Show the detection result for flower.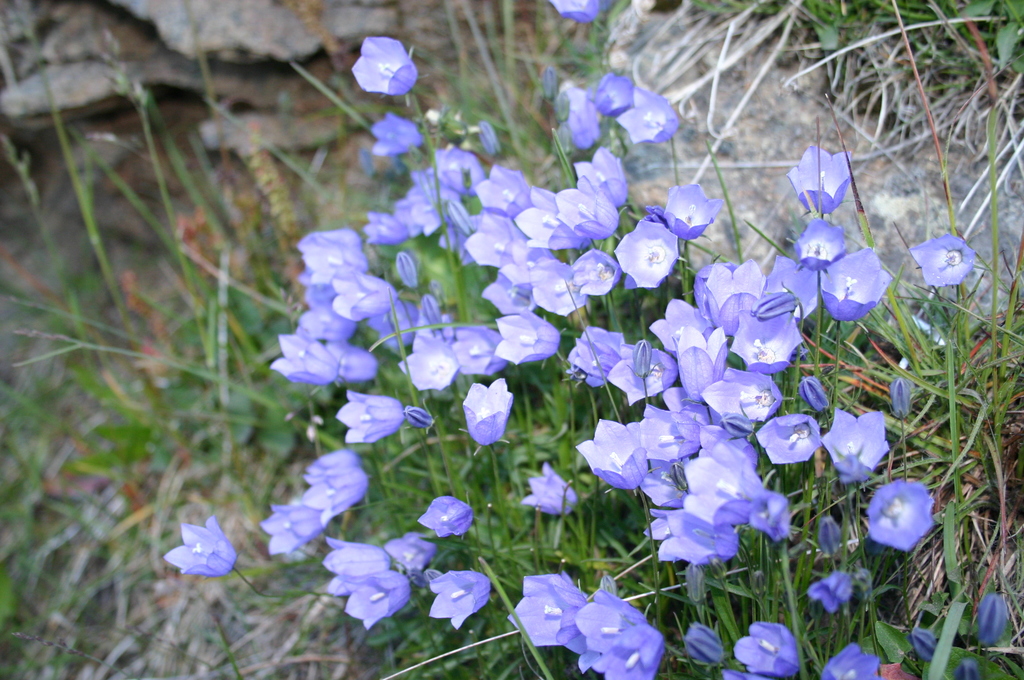
<region>335, 568, 413, 631</region>.
